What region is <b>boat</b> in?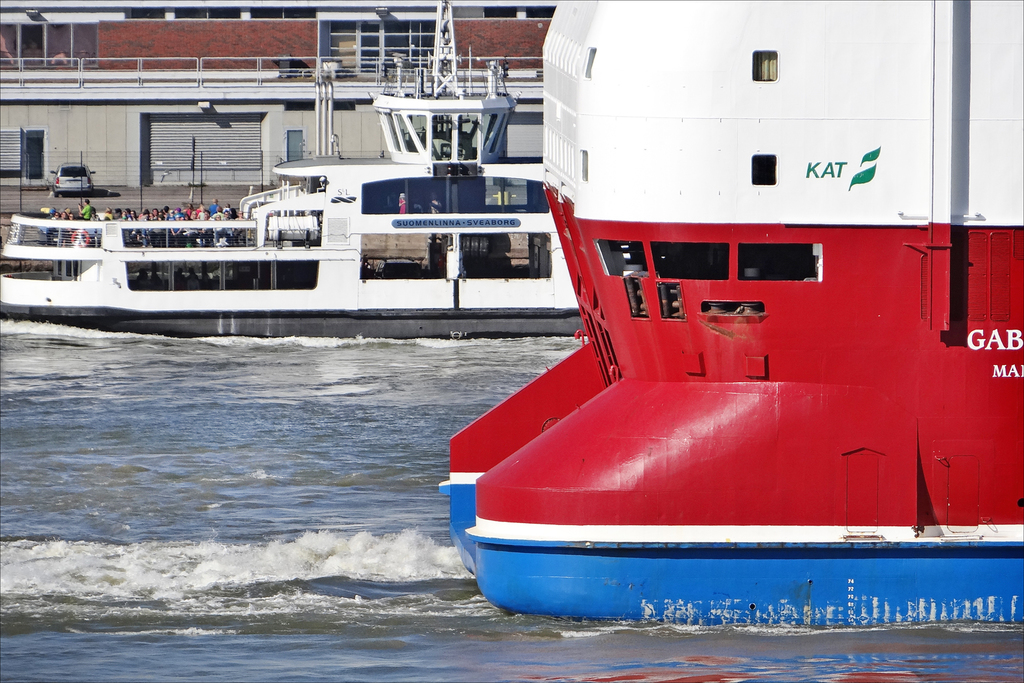
region(443, 65, 1021, 605).
